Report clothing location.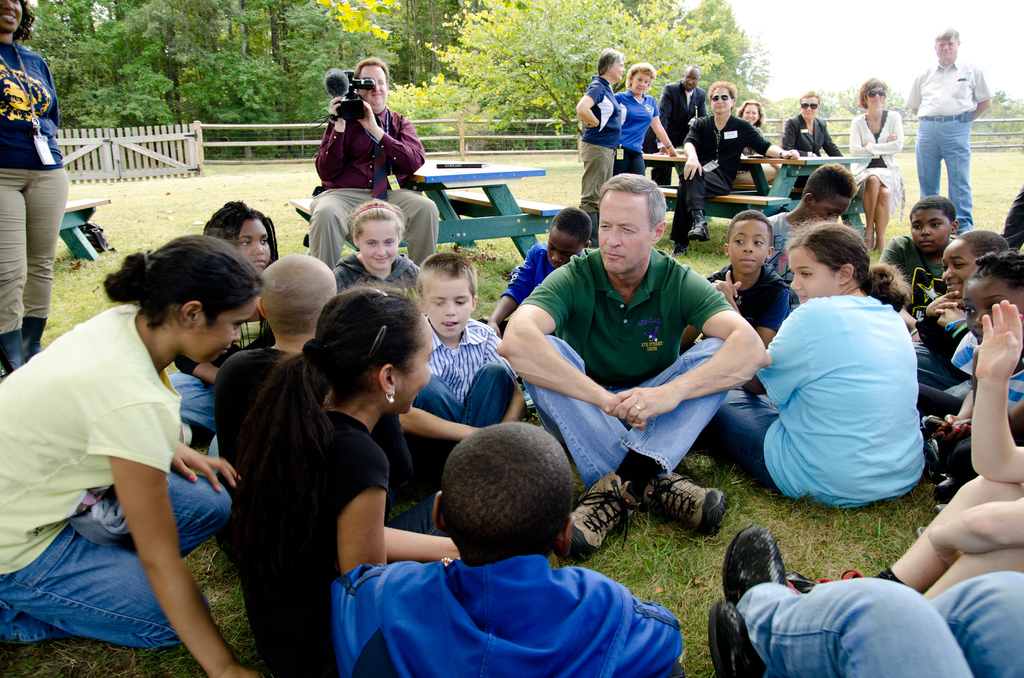
Report: bbox=[741, 586, 1023, 671].
